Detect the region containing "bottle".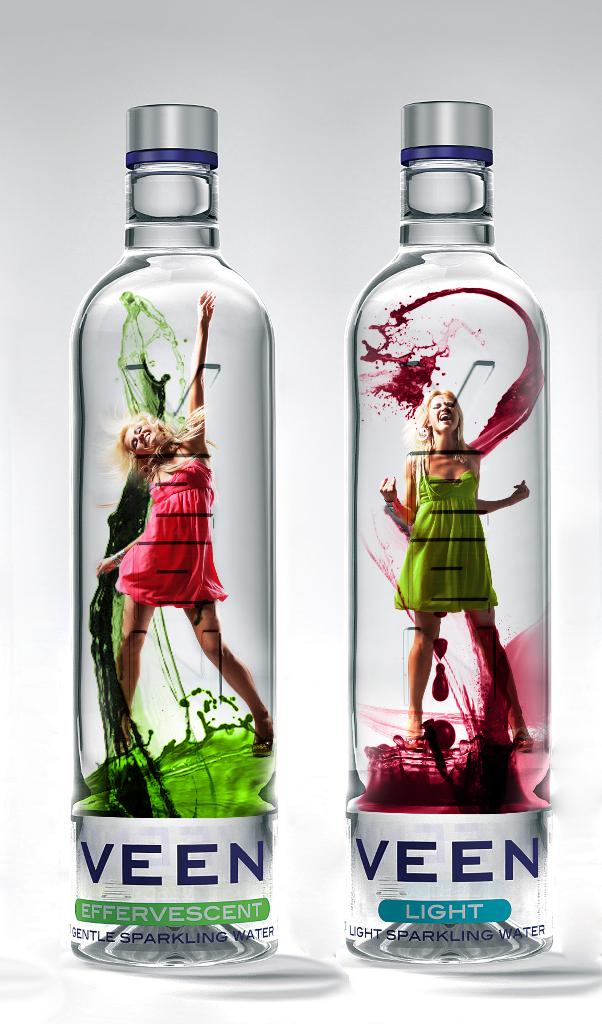
<bbox>348, 85, 553, 967</bbox>.
